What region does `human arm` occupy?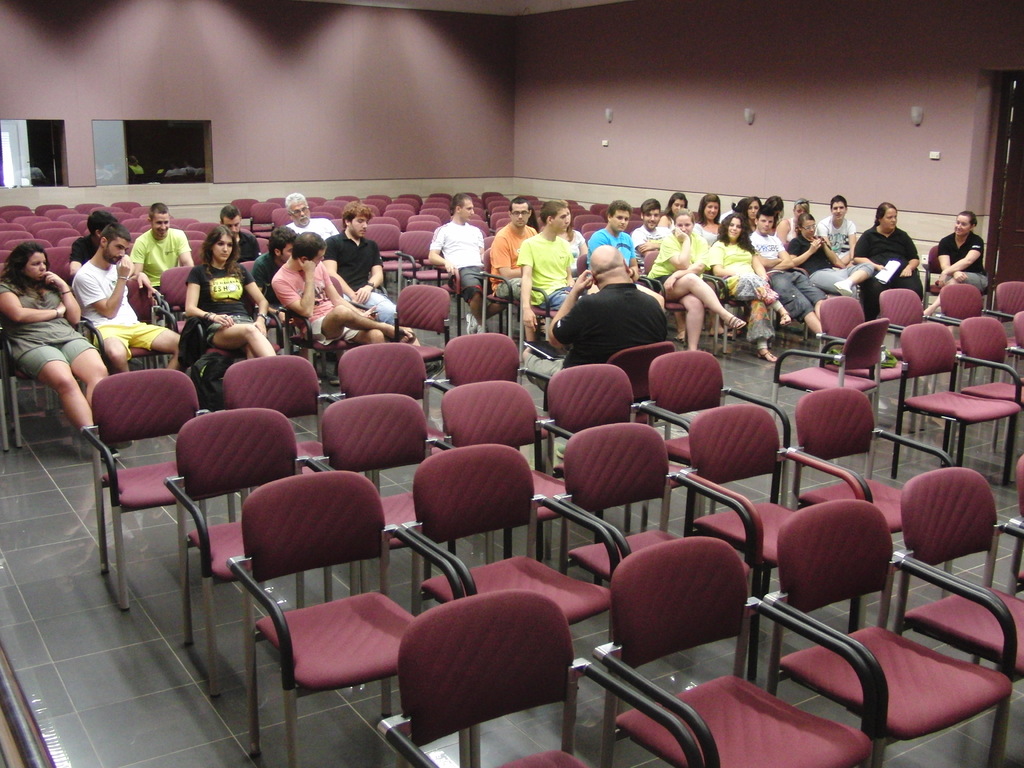
pyautogui.locateOnScreen(749, 247, 769, 283).
